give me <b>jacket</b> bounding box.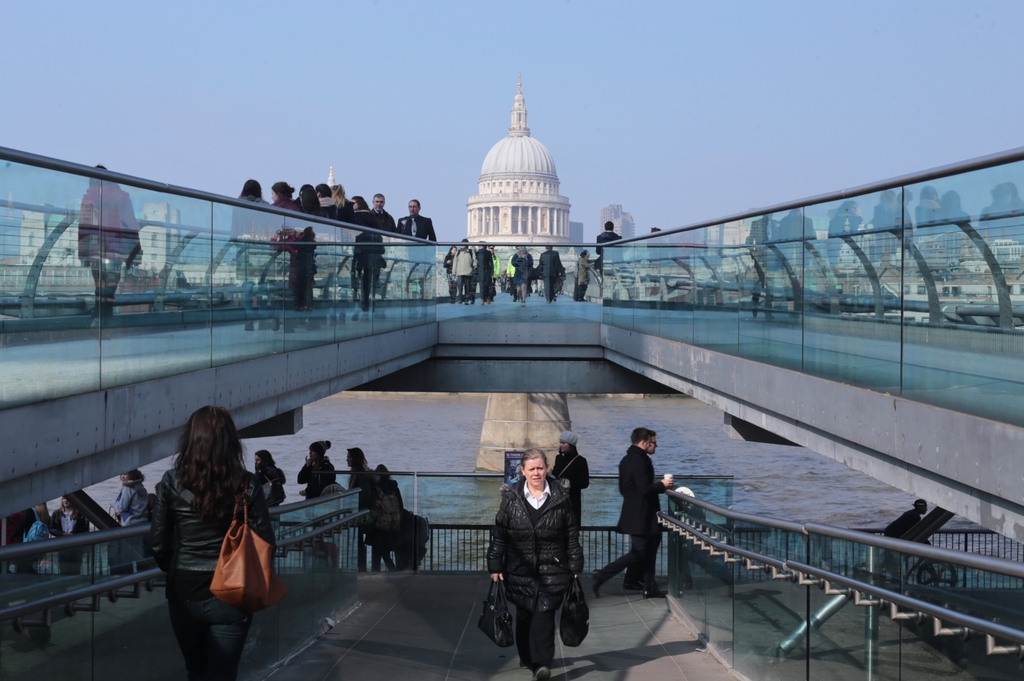
[x1=545, y1=450, x2=590, y2=505].
